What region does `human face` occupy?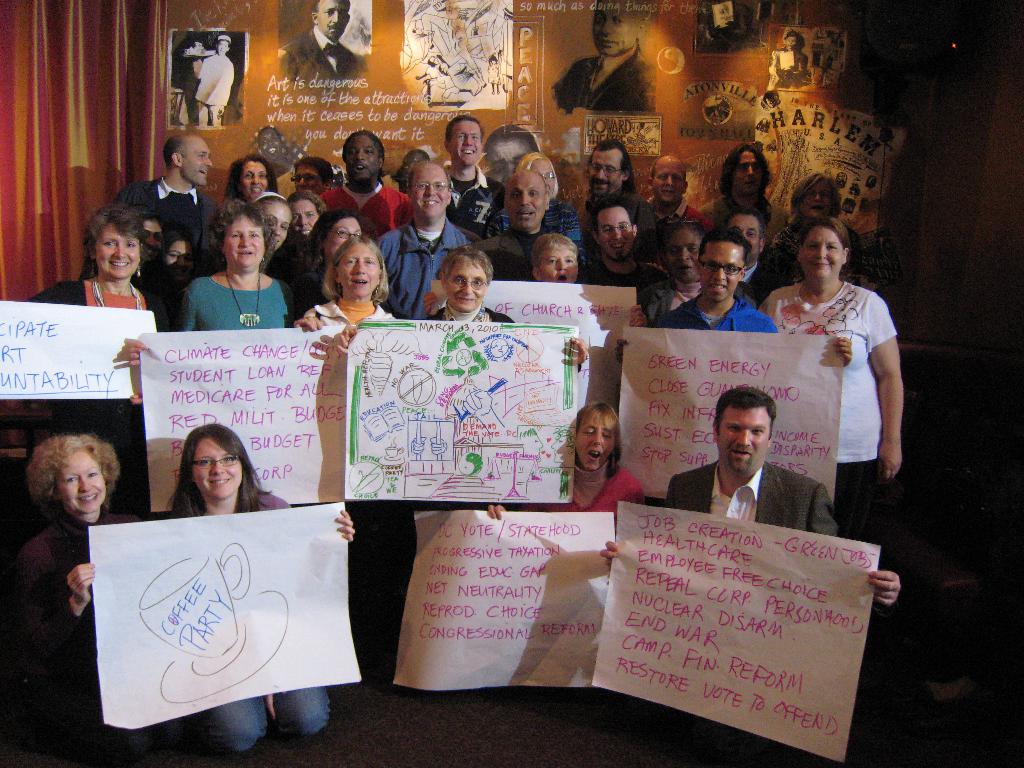
{"left": 782, "top": 31, "right": 799, "bottom": 51}.
